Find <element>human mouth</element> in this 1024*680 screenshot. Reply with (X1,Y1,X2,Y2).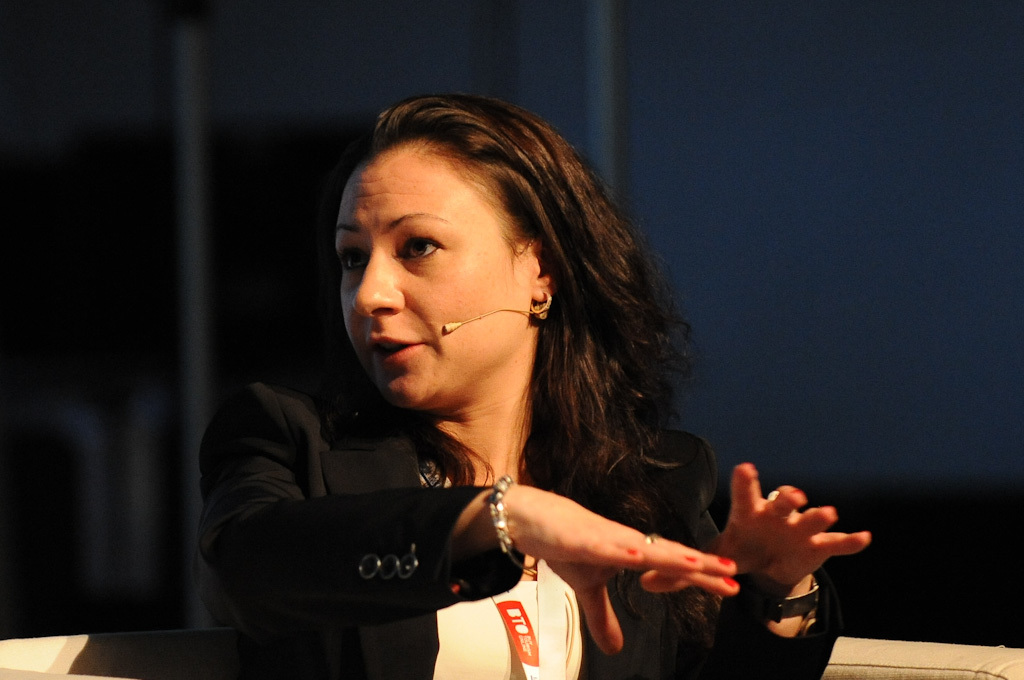
(364,336,428,369).
